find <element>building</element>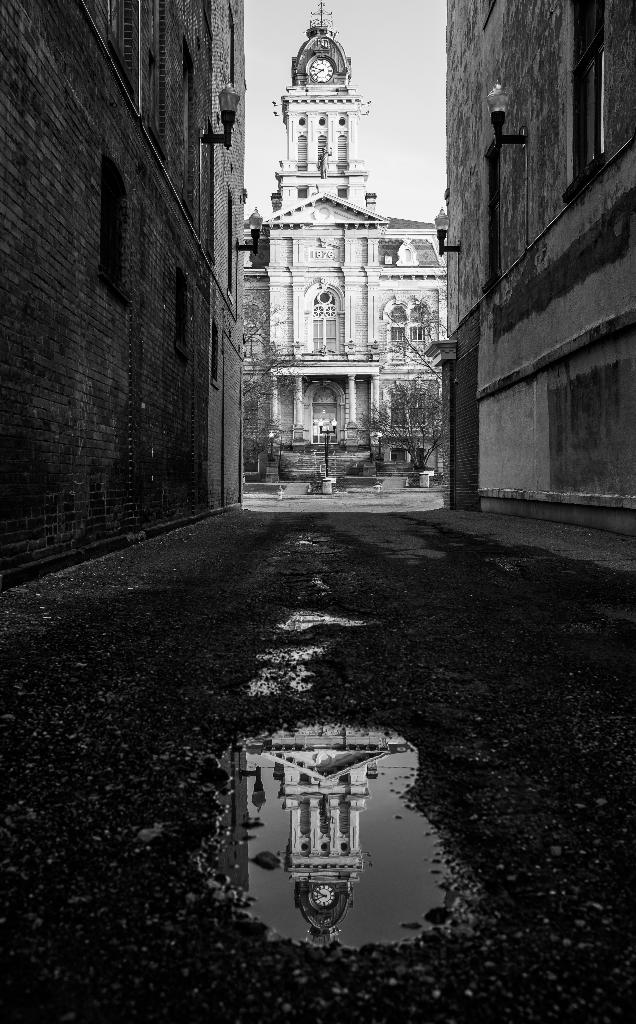
[425,0,635,538]
